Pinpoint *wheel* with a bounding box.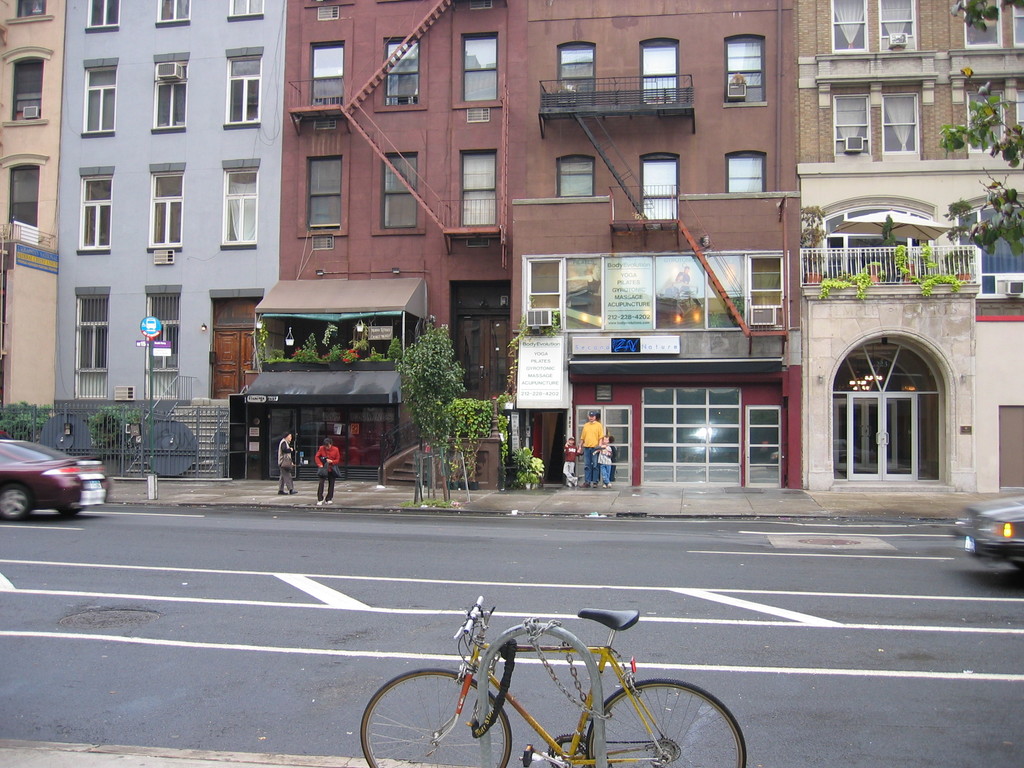
x1=580 y1=678 x2=753 y2=767.
